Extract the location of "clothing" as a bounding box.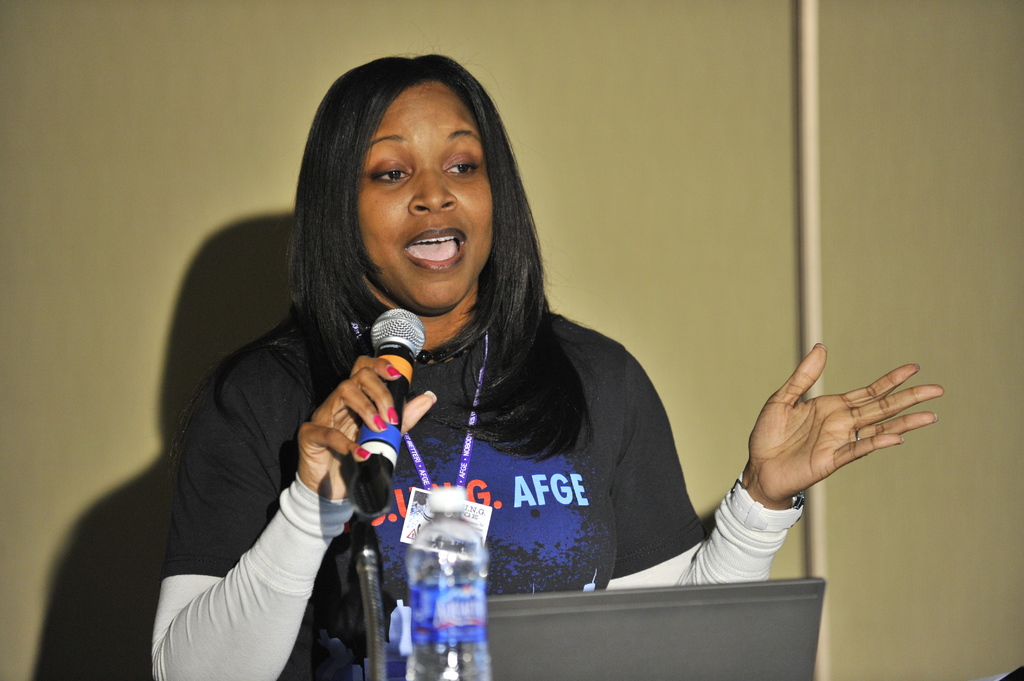
crop(159, 146, 779, 678).
